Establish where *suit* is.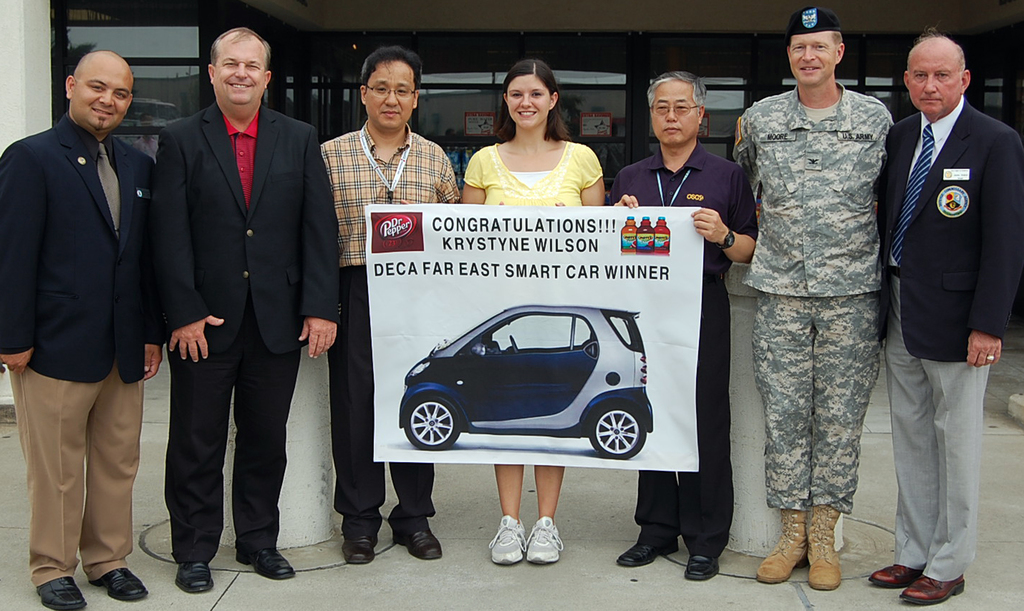
Established at [876, 100, 1023, 580].
